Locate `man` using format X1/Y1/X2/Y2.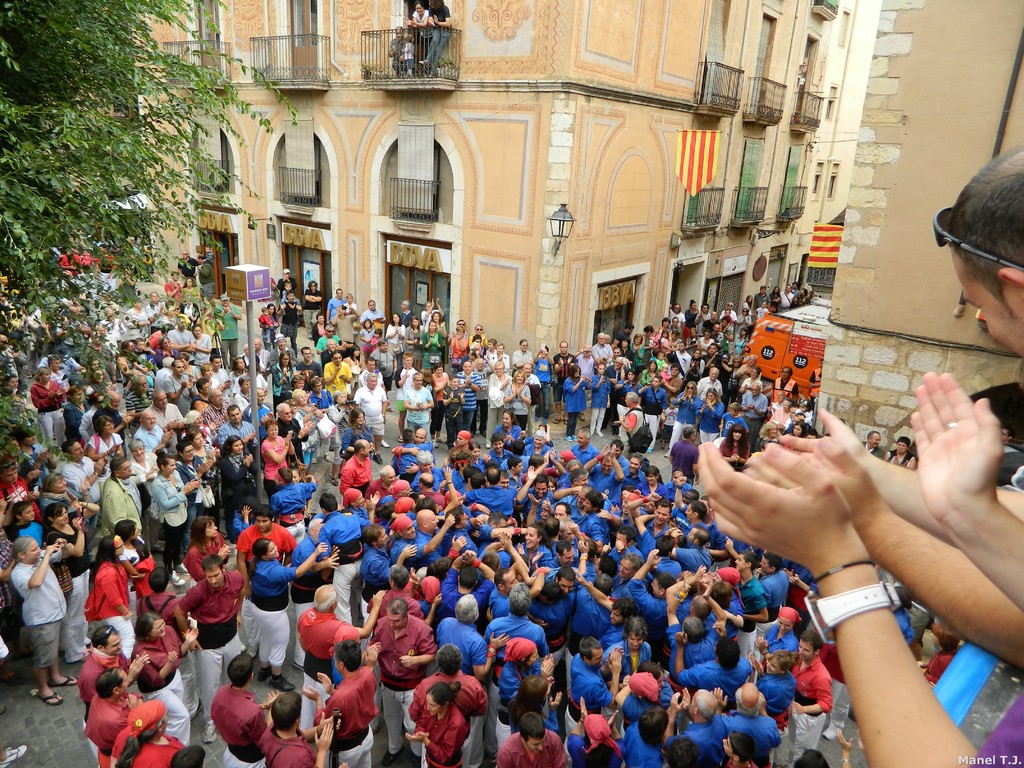
773/136/1023/671.
